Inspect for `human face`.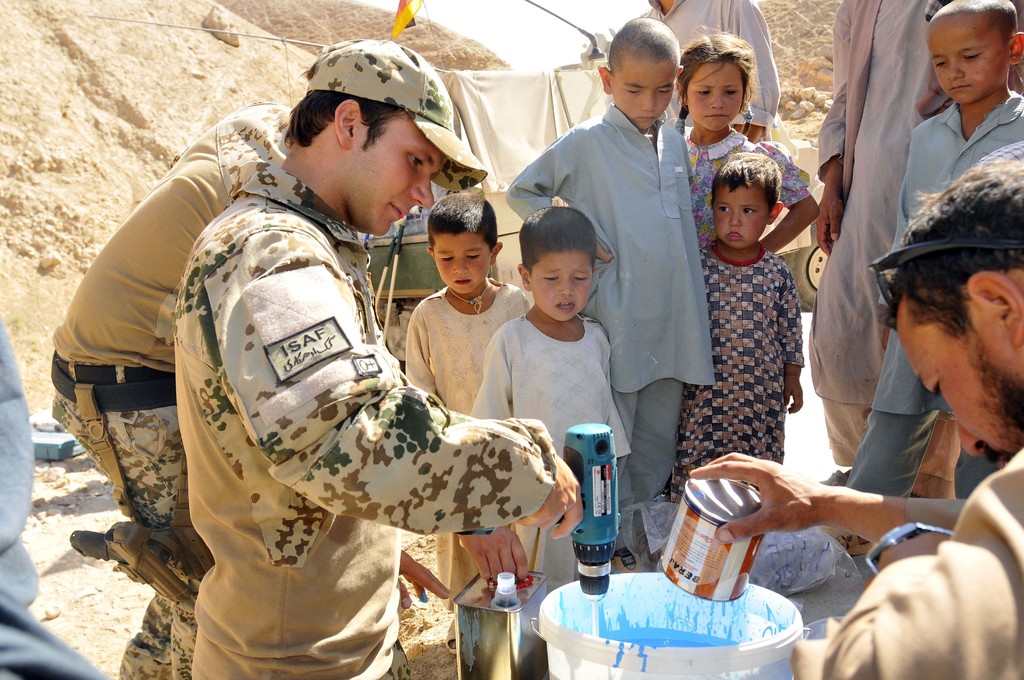
Inspection: BBox(349, 114, 446, 231).
